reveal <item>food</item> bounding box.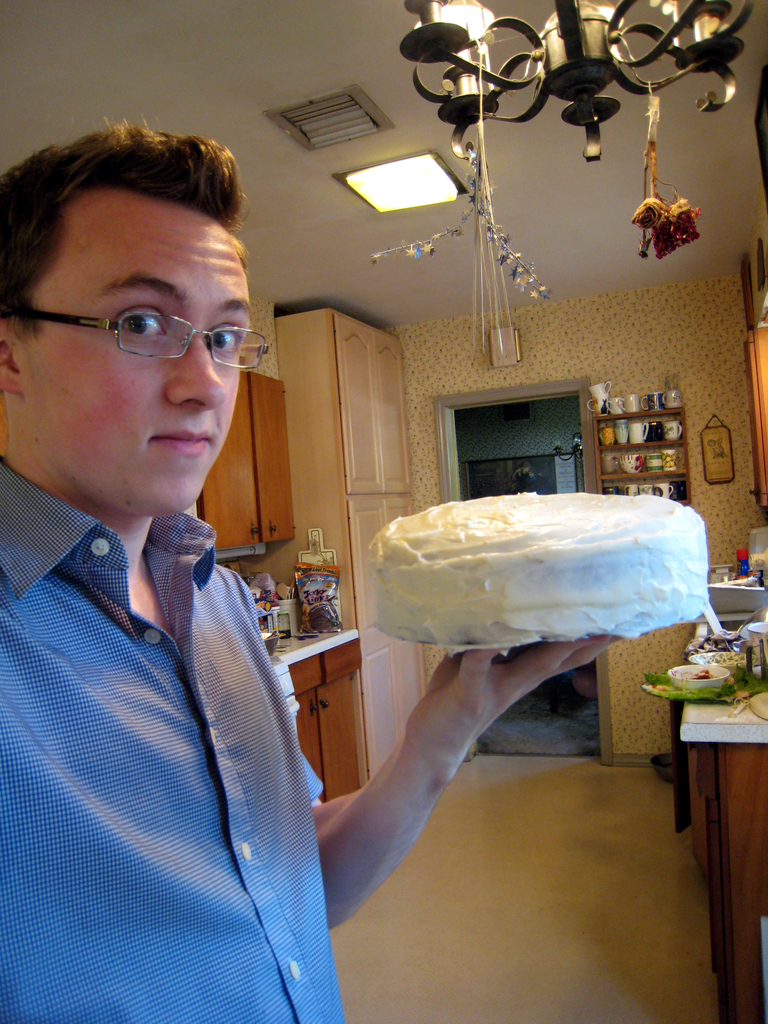
Revealed: <bbox>684, 667, 712, 679</bbox>.
